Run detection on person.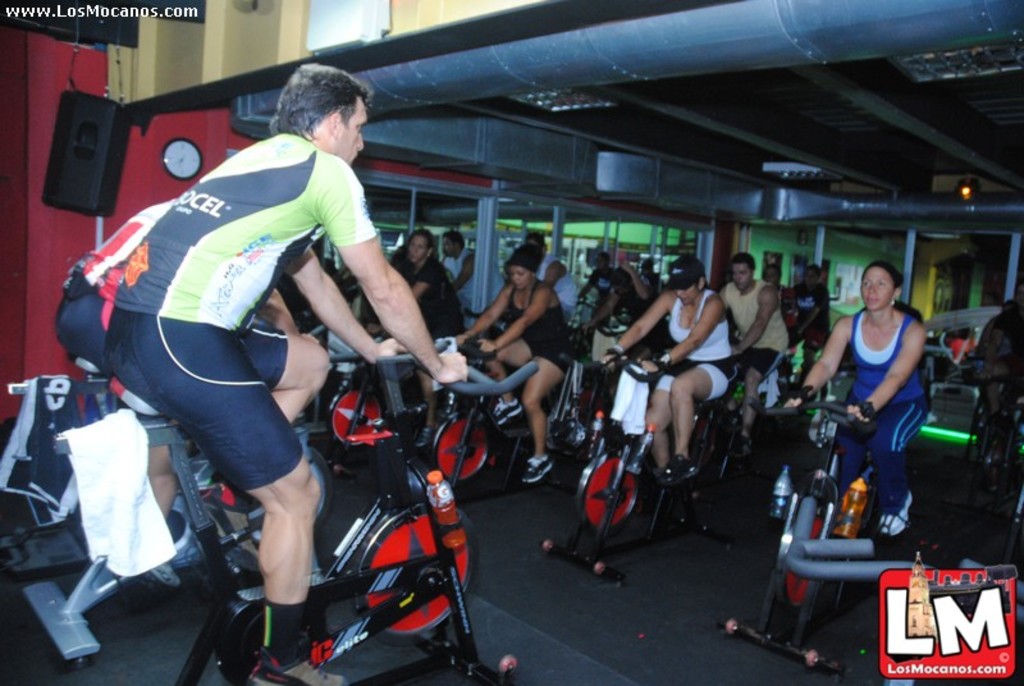
Result: l=105, t=58, r=471, b=685.
